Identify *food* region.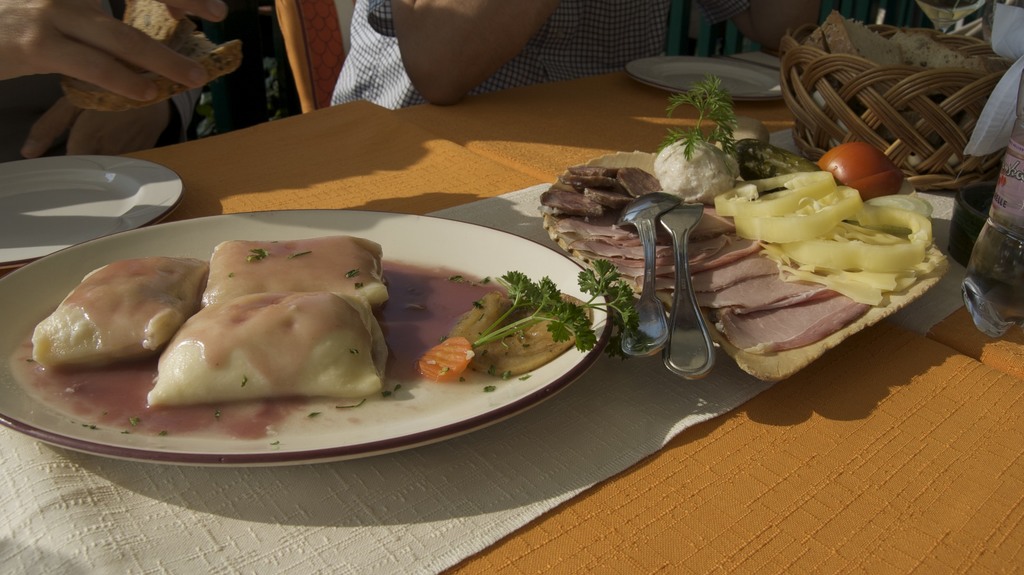
Region: box=[658, 73, 745, 167].
